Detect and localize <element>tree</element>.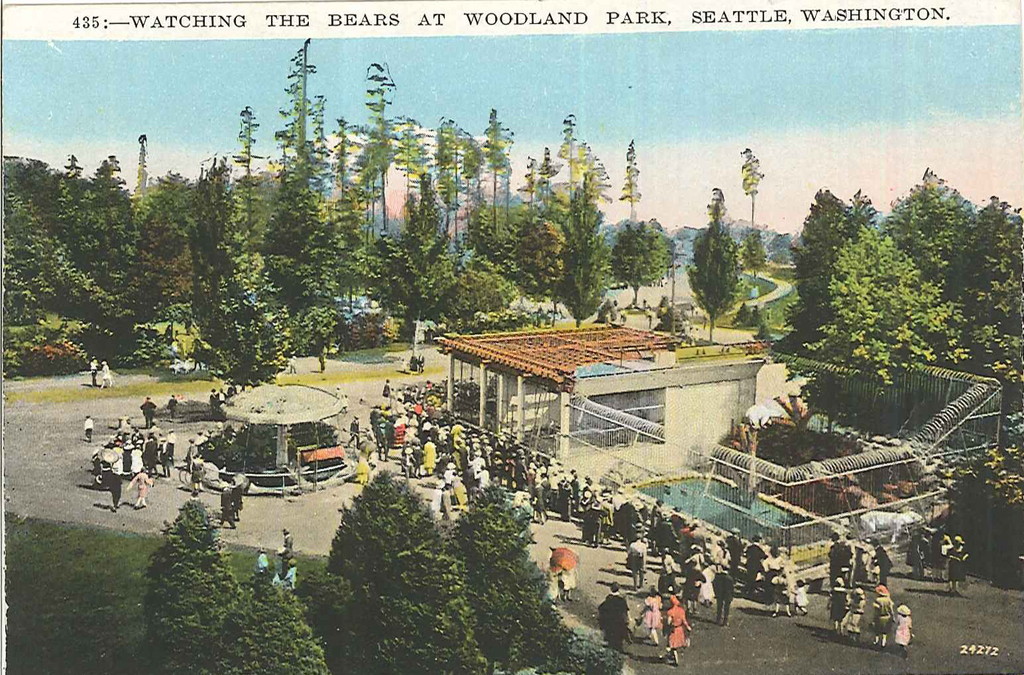
Localized at 250, 50, 358, 373.
